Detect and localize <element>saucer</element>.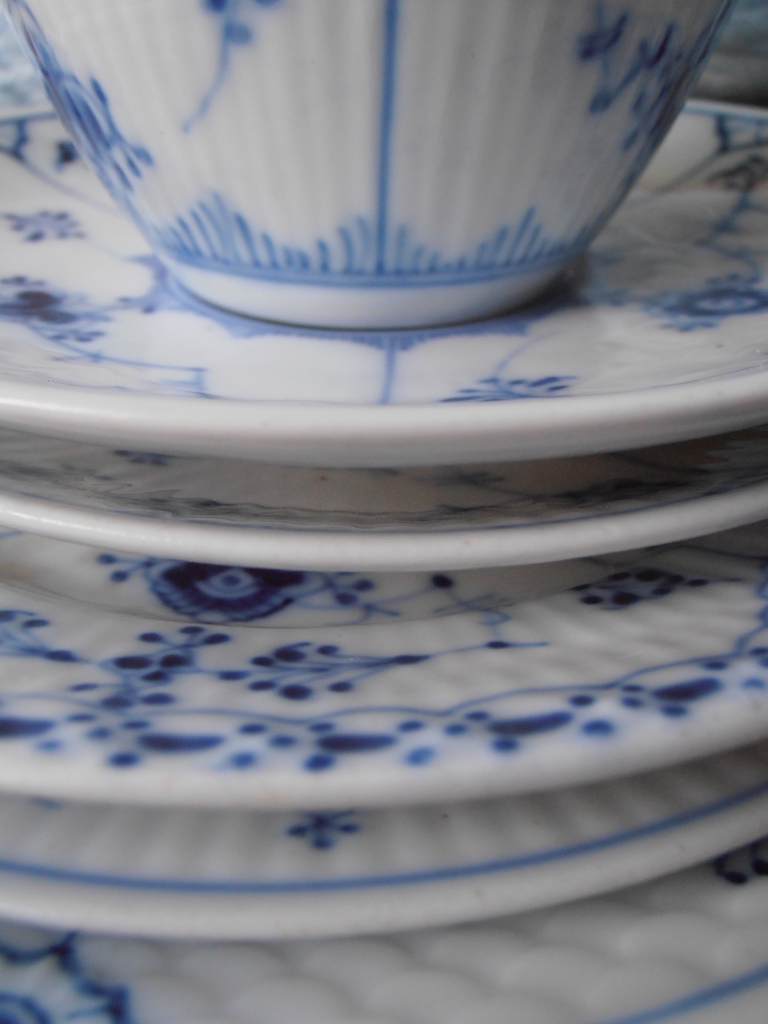
Localized at 0:477:767:575.
